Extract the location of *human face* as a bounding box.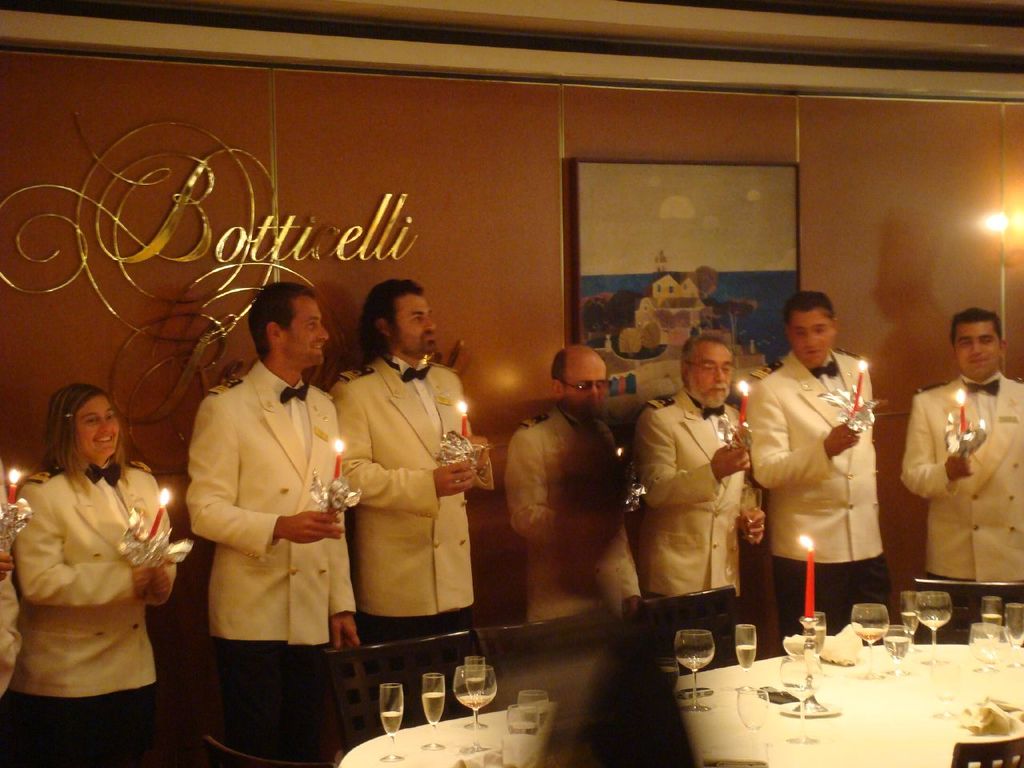
<box>565,348,606,406</box>.
